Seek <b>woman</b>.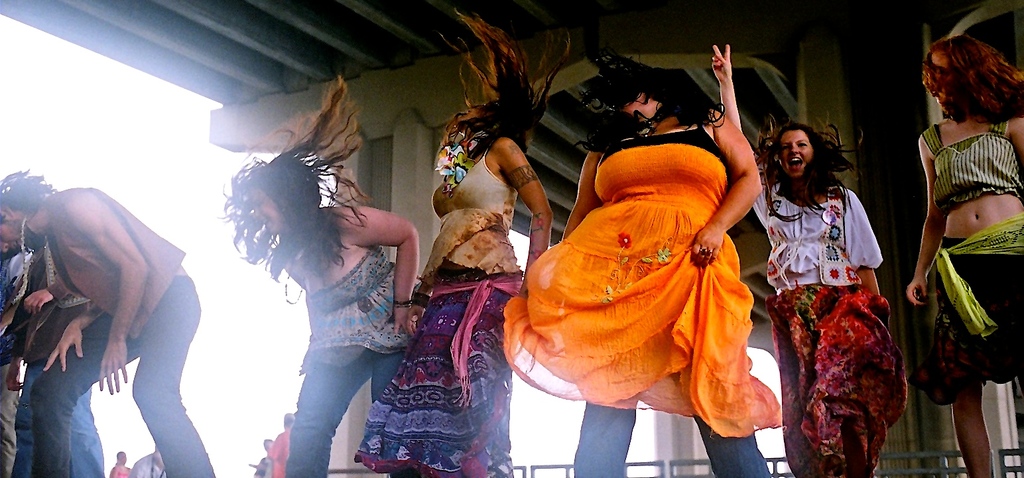
bbox=(904, 39, 1023, 477).
